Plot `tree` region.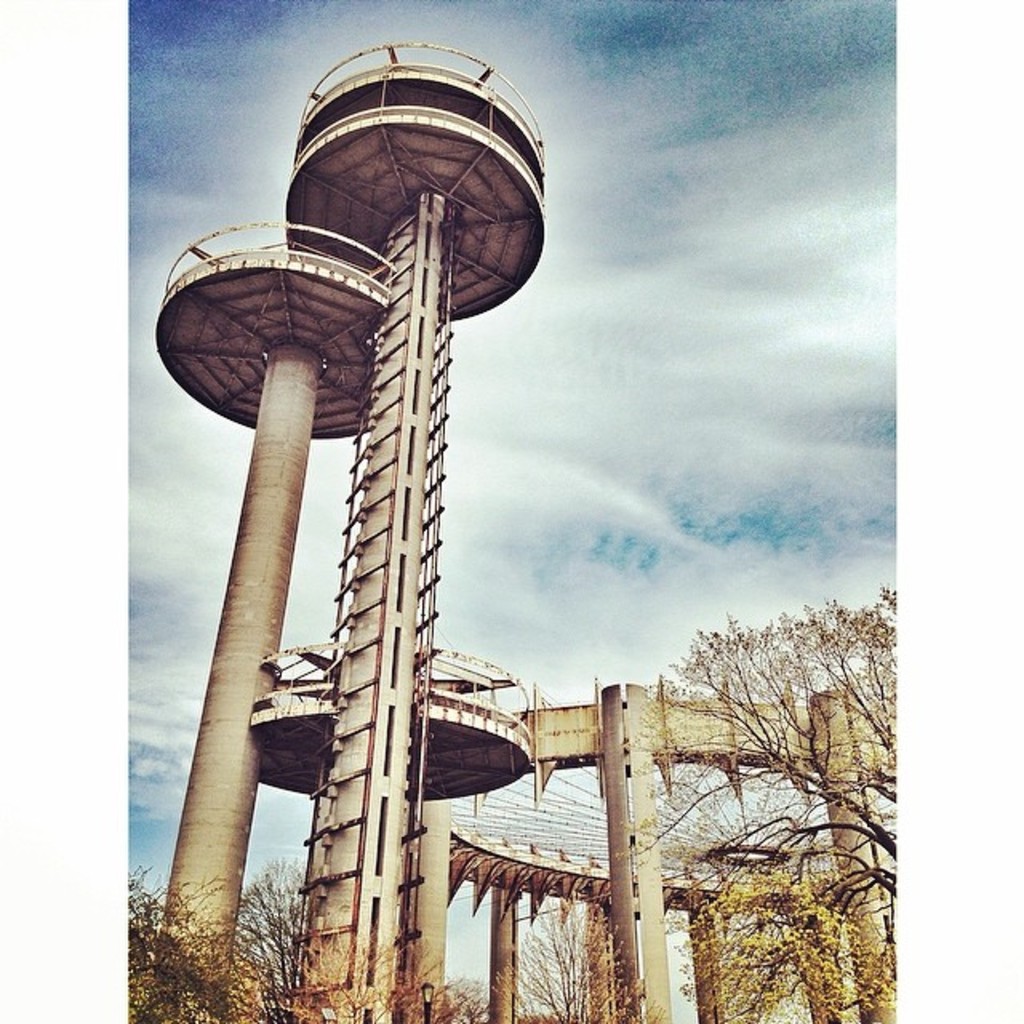
Plotted at x1=131, y1=848, x2=518, y2=1022.
